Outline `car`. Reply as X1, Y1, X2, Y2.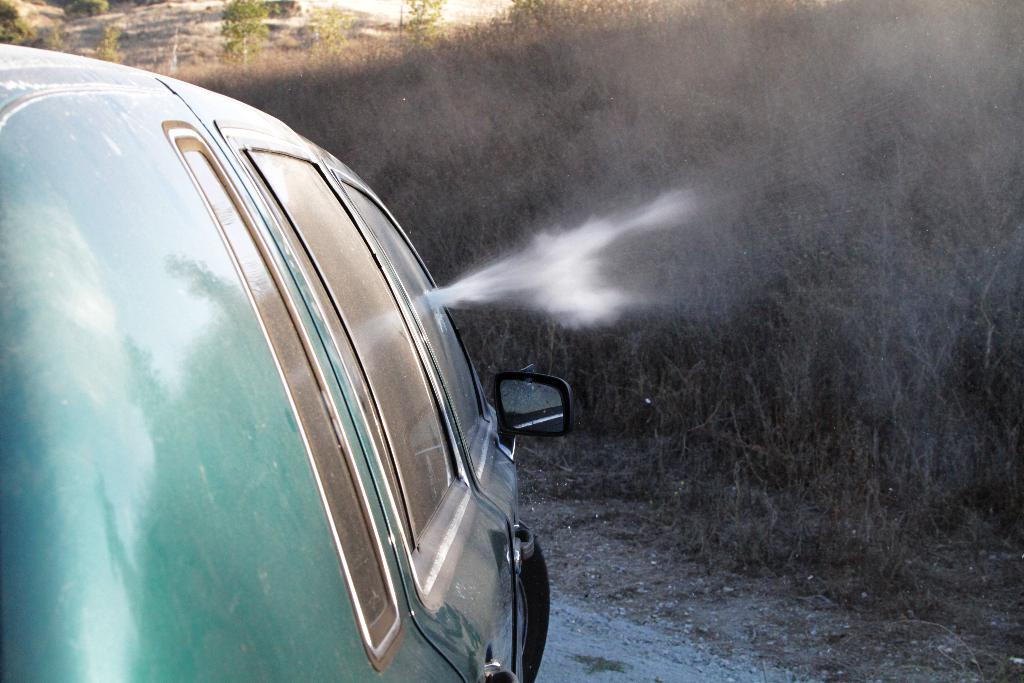
0, 38, 575, 682.
